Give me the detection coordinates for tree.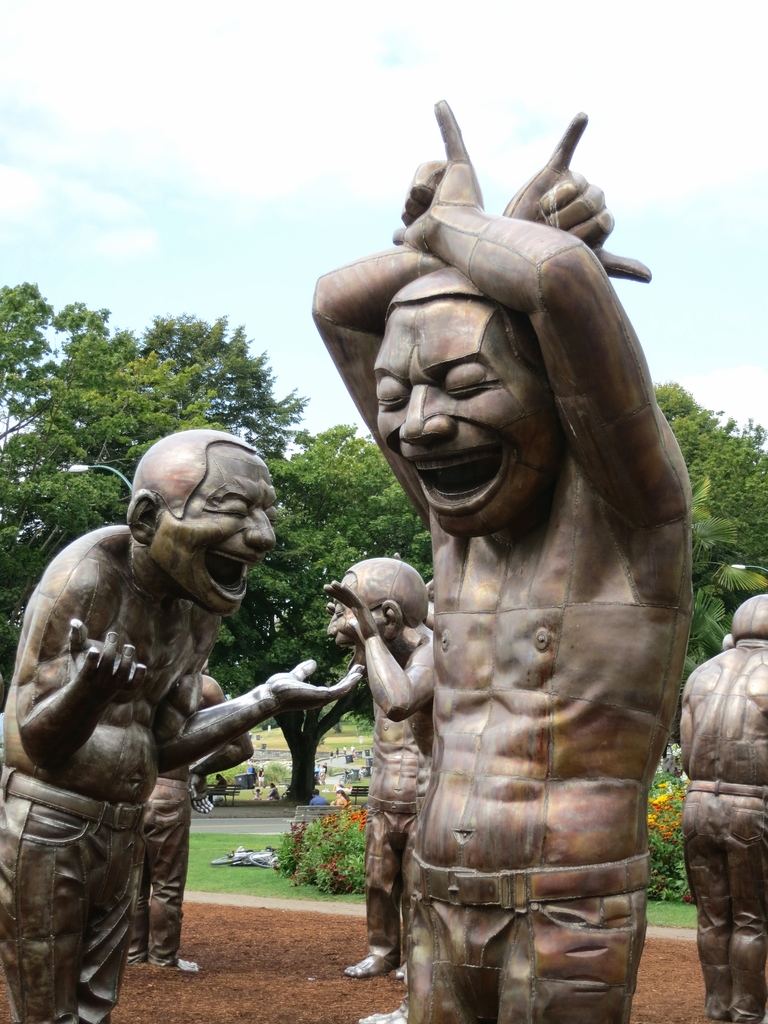
bbox(682, 471, 746, 662).
